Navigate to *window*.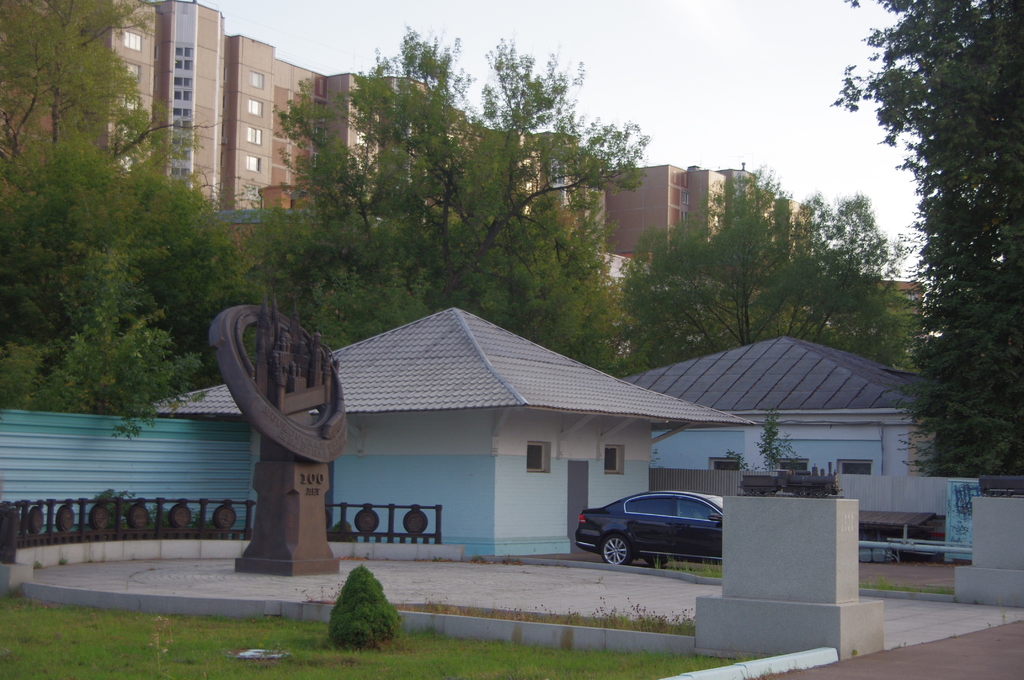
Navigation target: 624 496 720 522.
